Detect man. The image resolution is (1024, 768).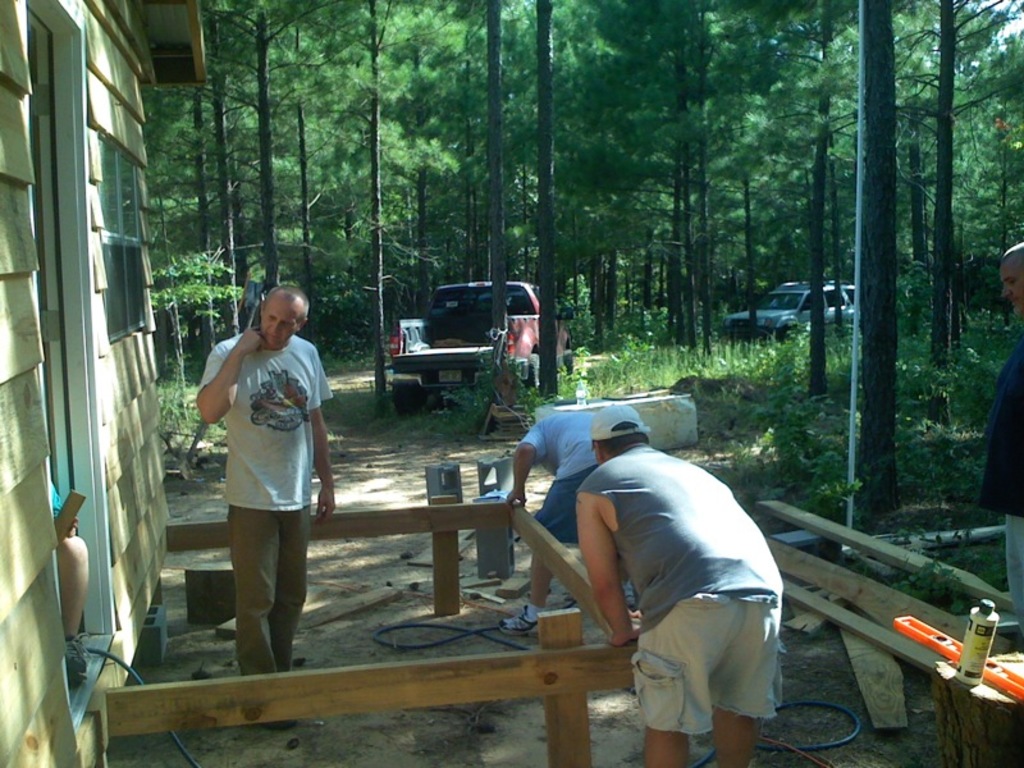
l=499, t=410, r=605, b=637.
